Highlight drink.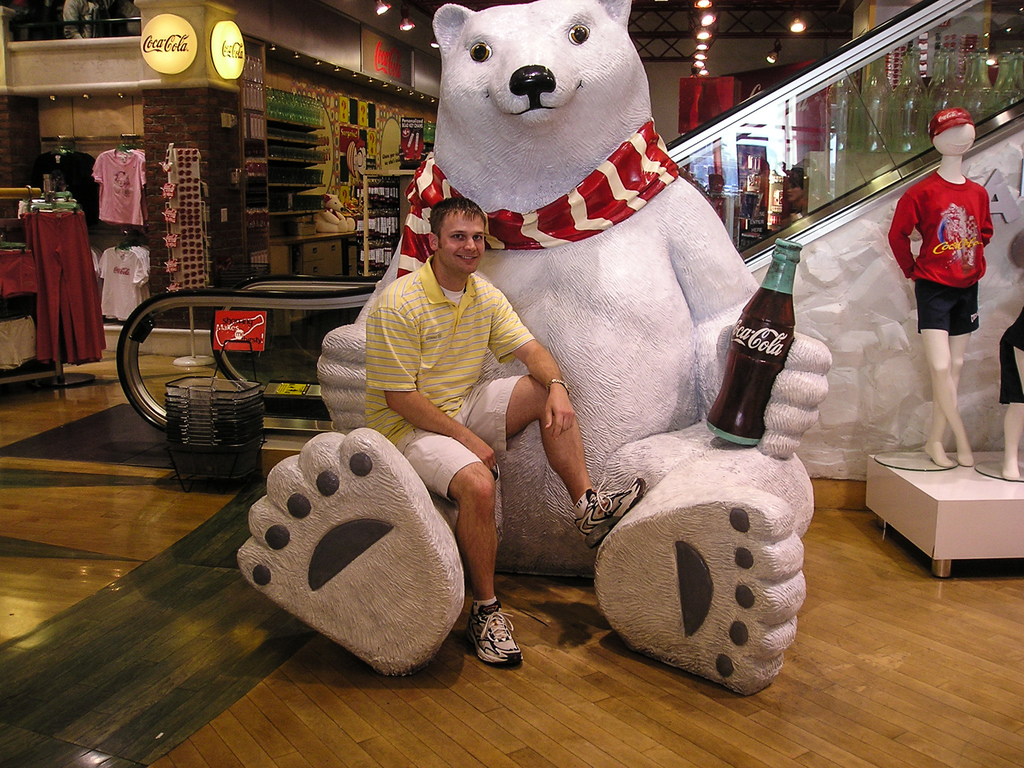
Highlighted region: bbox=(706, 239, 803, 449).
